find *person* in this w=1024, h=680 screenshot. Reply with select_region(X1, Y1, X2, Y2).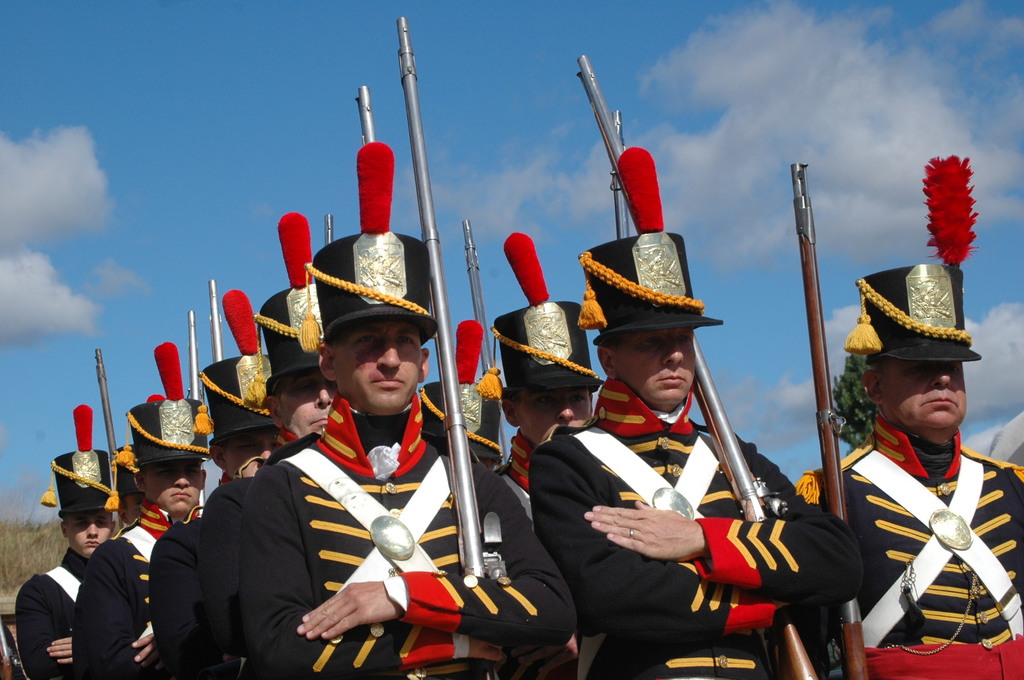
select_region(14, 441, 120, 679).
